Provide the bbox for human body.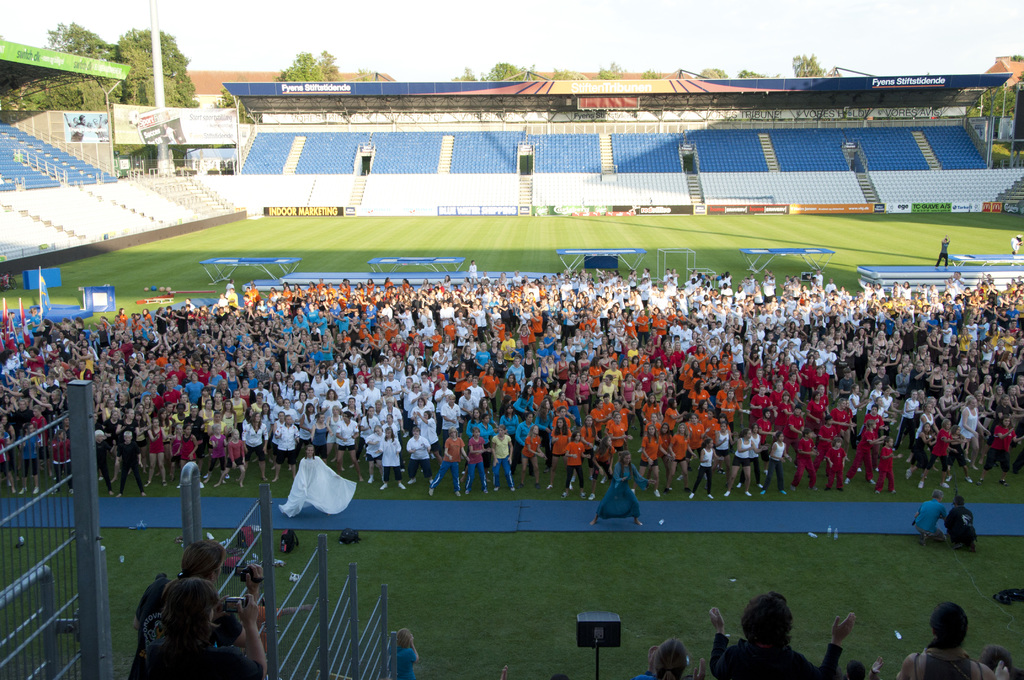
box=[8, 392, 36, 418].
